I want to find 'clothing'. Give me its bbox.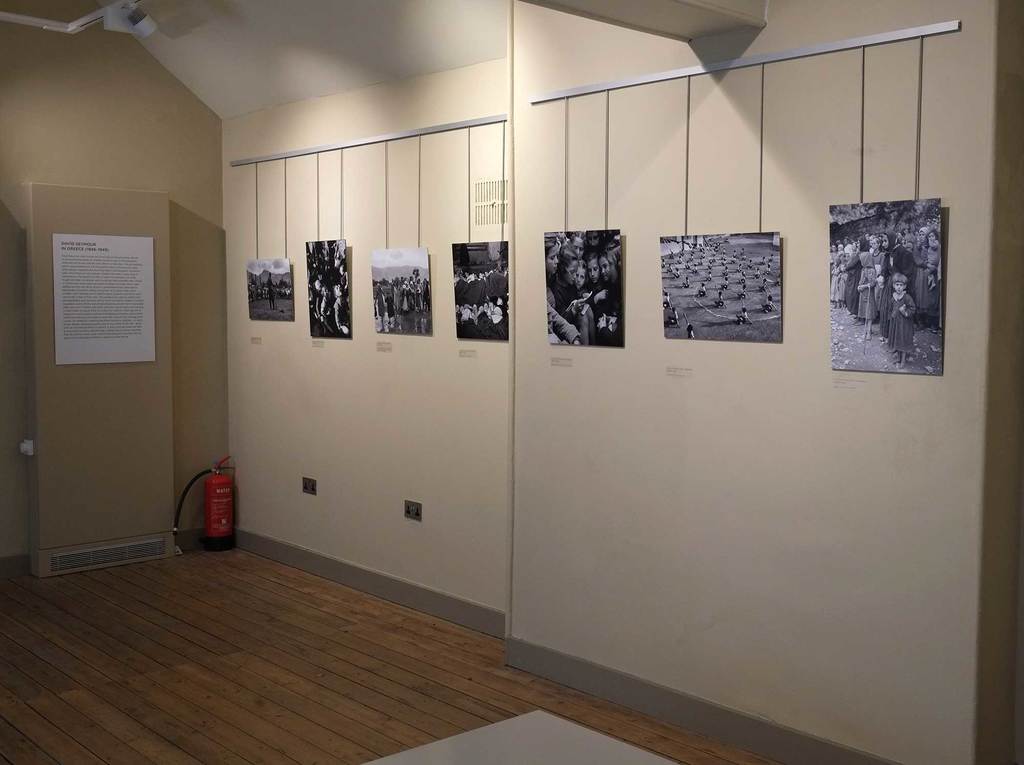
{"left": 490, "top": 265, "right": 514, "bottom": 305}.
